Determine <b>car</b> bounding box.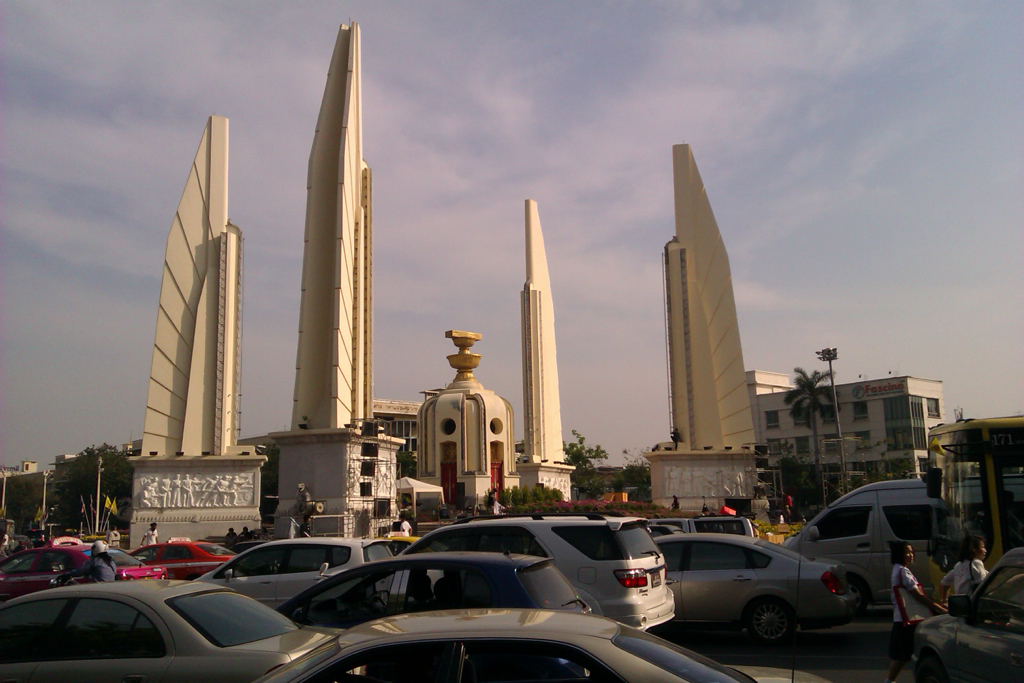
Determined: [0, 572, 344, 682].
